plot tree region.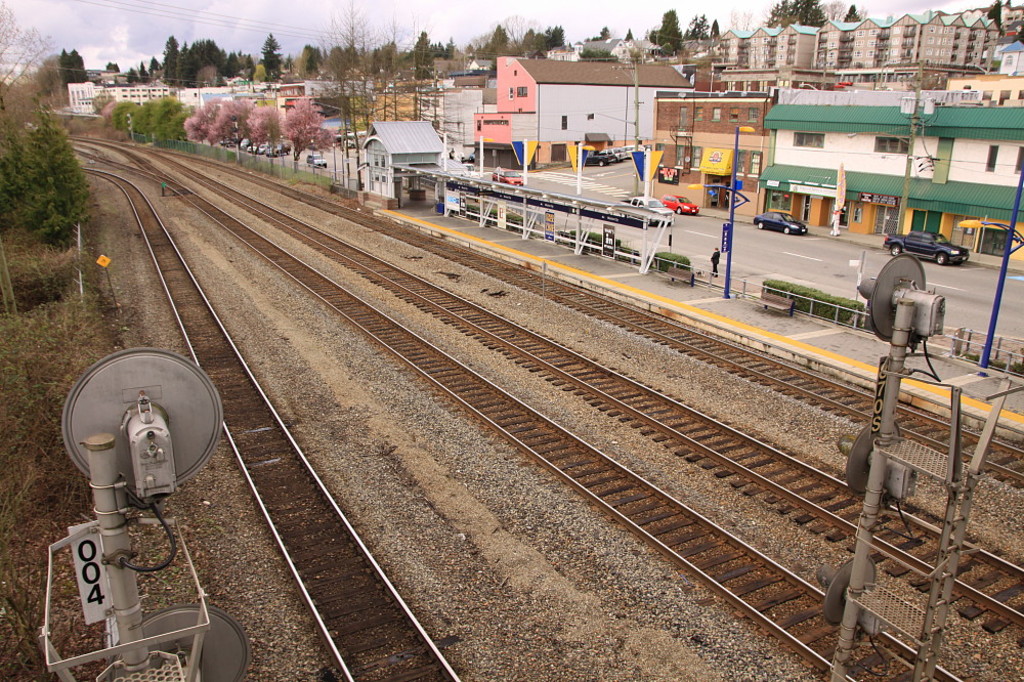
Plotted at (148,53,163,80).
